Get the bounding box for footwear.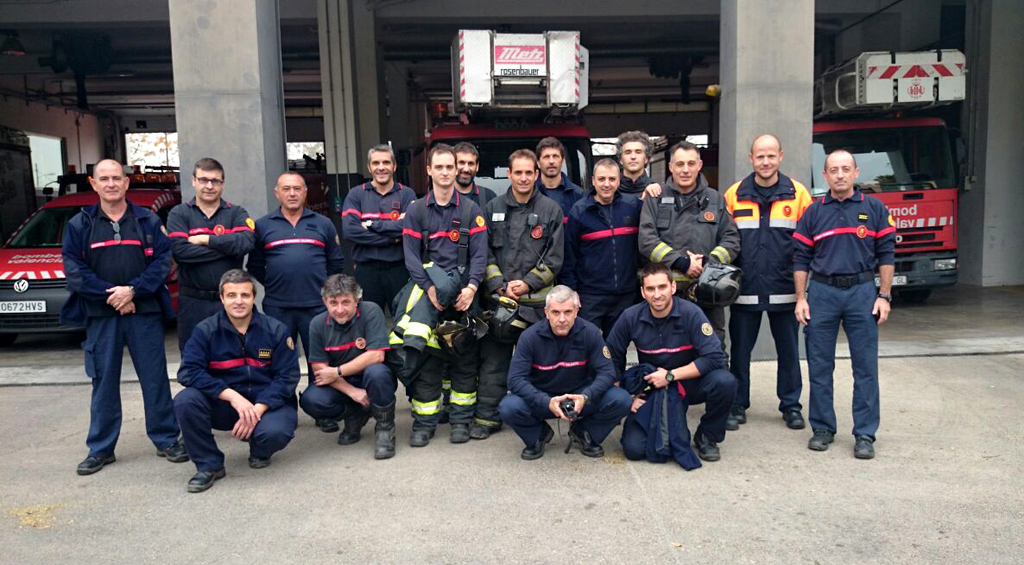
(249, 457, 272, 471).
